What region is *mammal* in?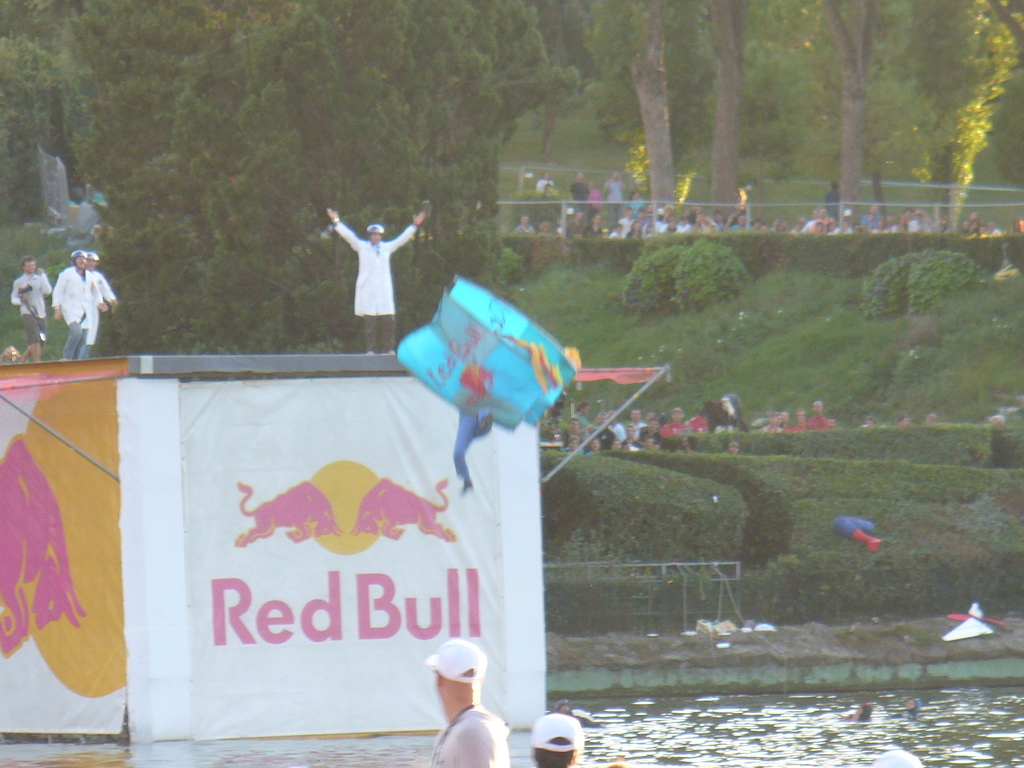
{"x1": 451, "y1": 402, "x2": 490, "y2": 492}.
